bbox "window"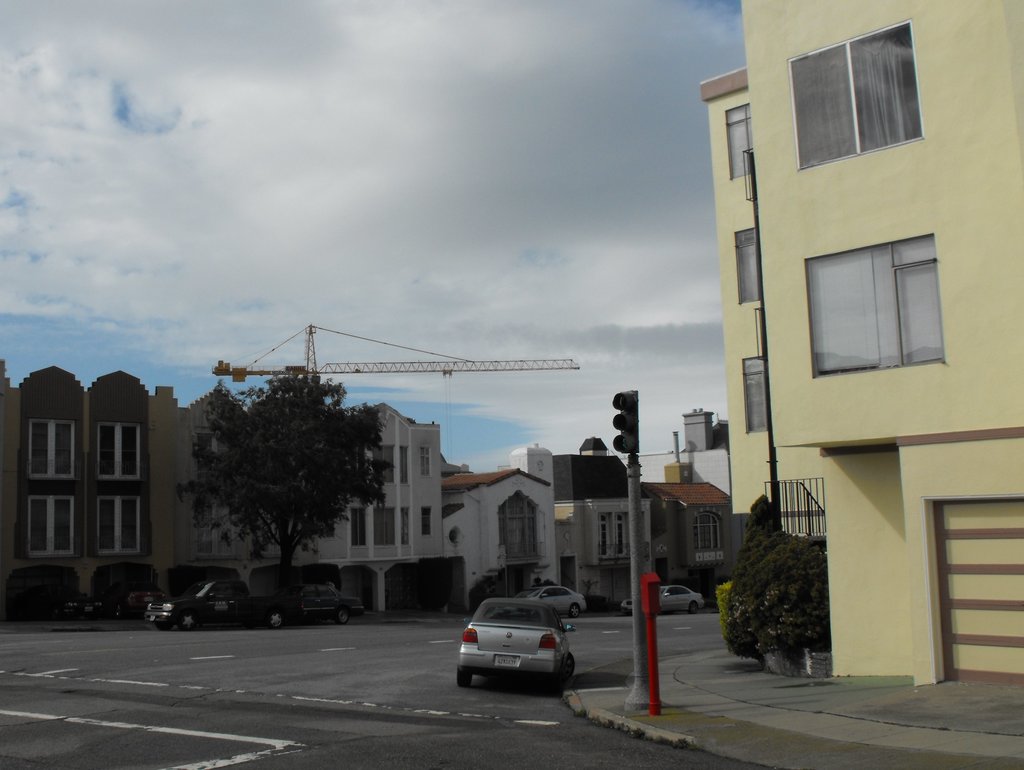
l=21, t=498, r=77, b=557
